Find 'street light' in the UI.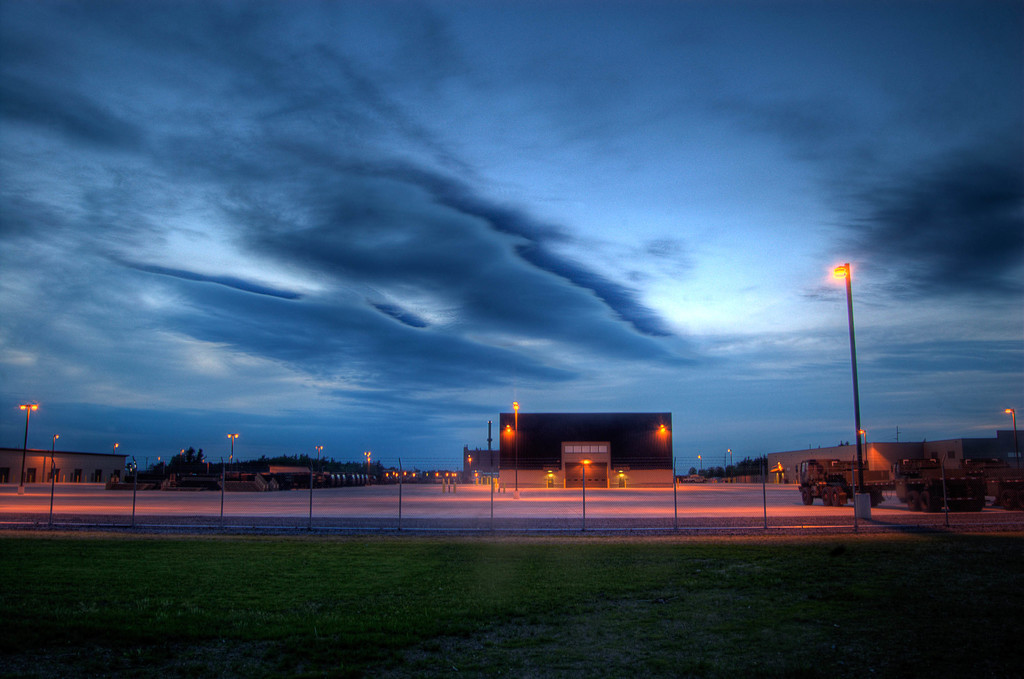
UI element at x1=315 y1=446 x2=324 y2=491.
